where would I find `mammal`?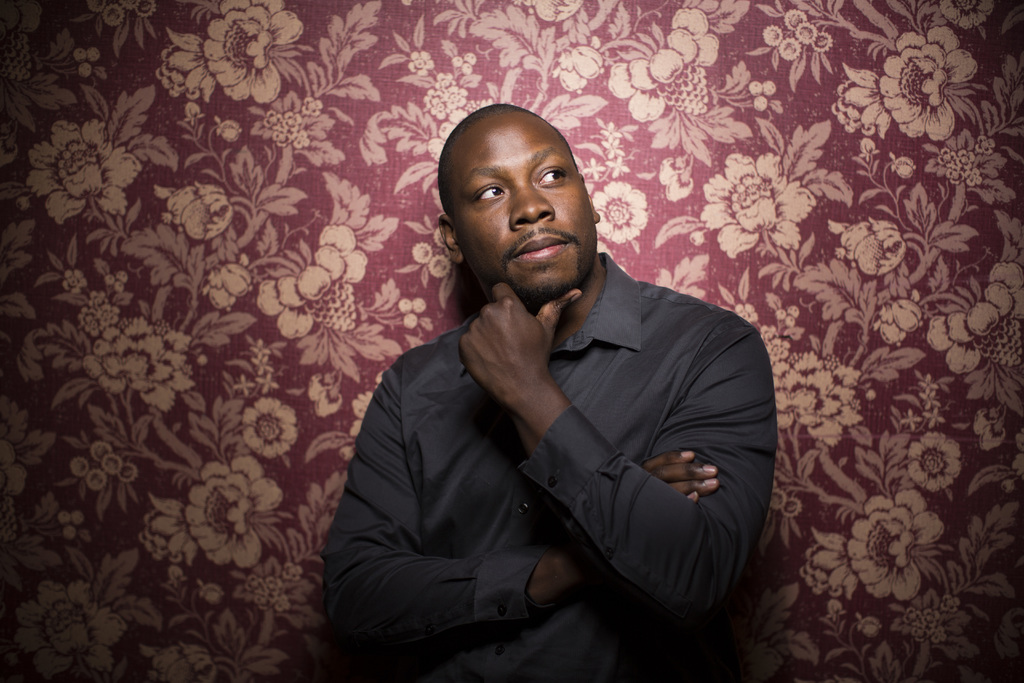
At BBox(161, 145, 749, 632).
